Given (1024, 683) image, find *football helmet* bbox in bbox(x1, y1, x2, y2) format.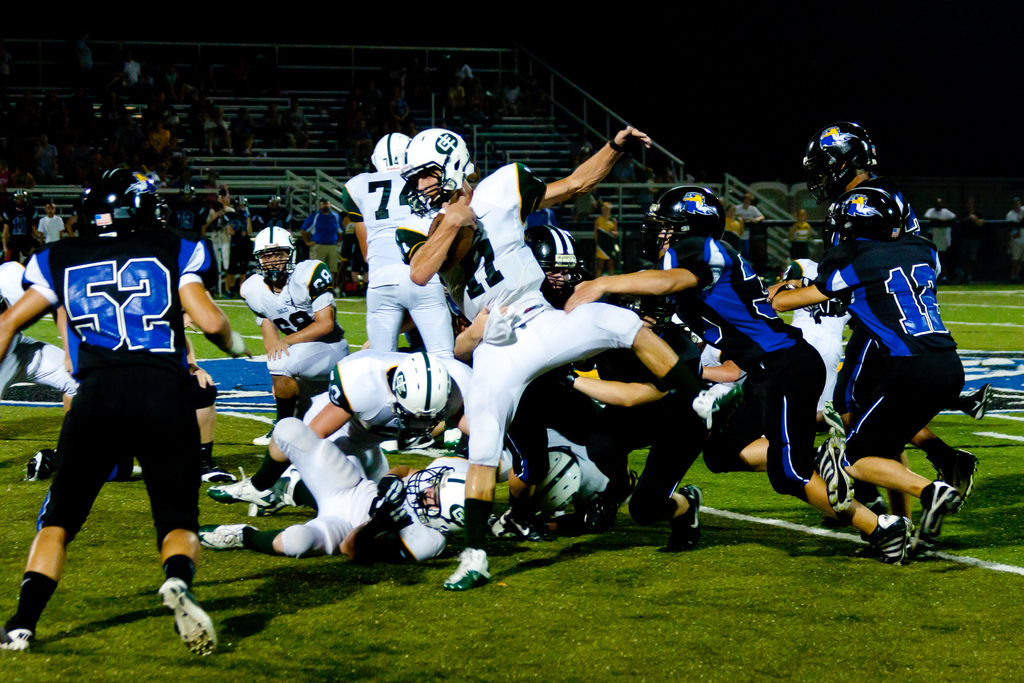
bbox(525, 226, 585, 296).
